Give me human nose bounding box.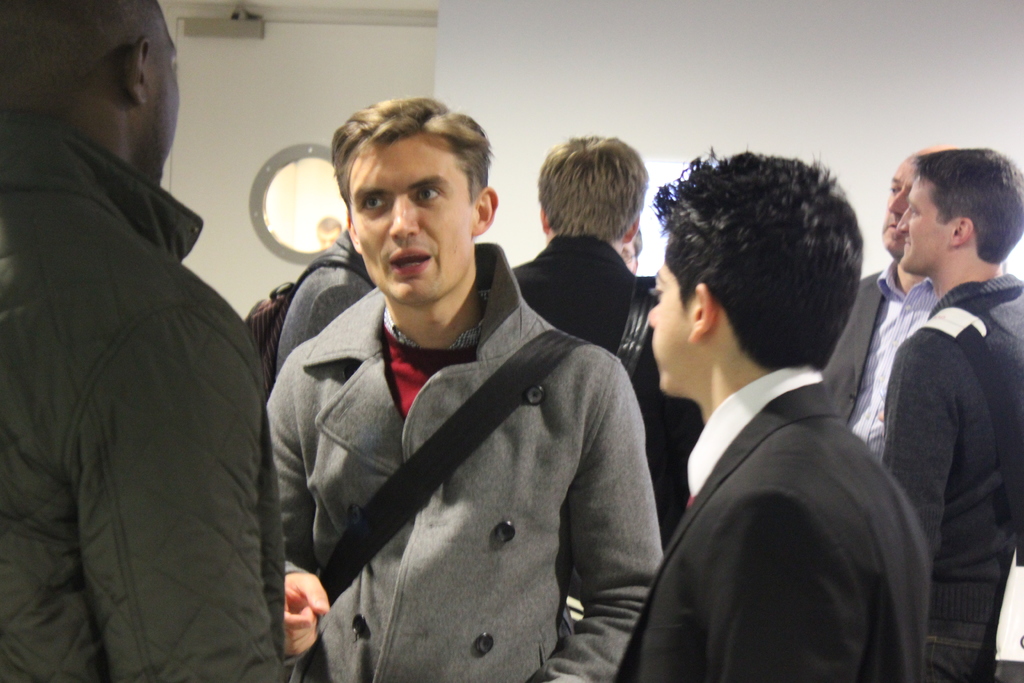
884,188,908,217.
